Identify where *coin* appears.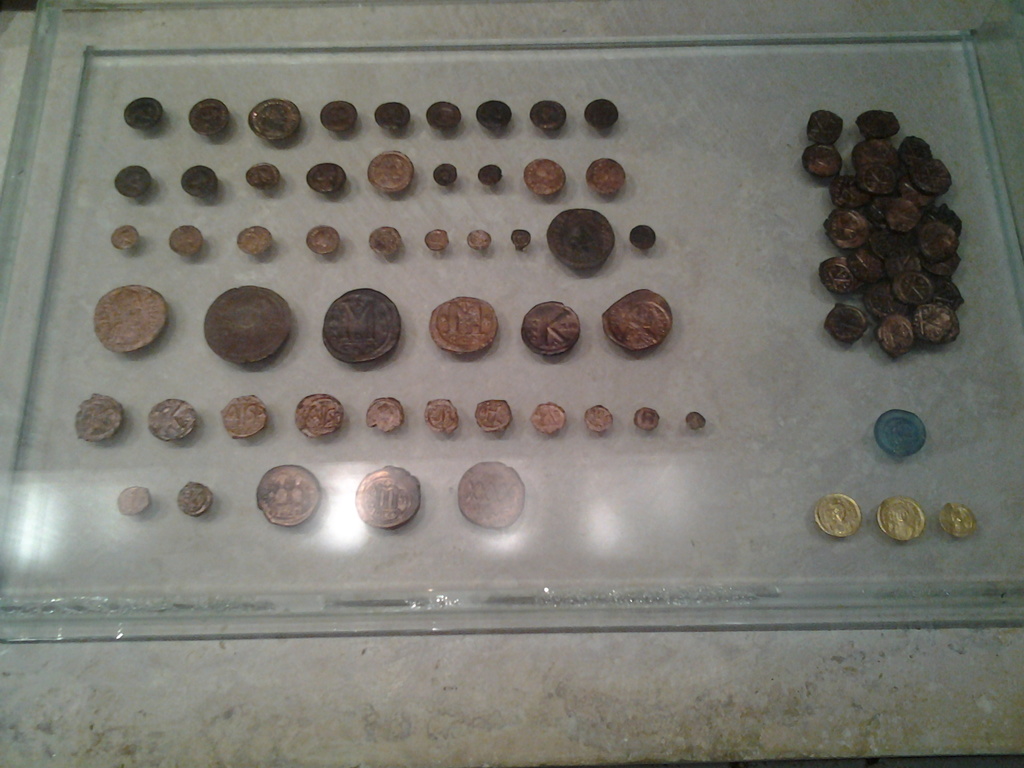
Appears at box=[527, 98, 565, 132].
